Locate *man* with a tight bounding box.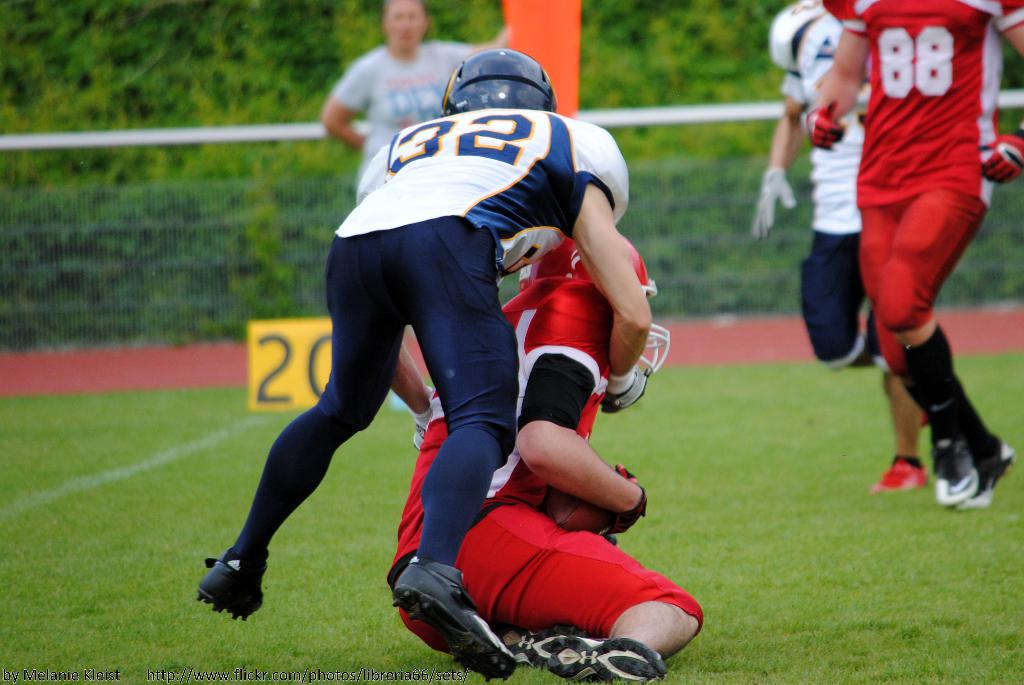
[315,0,481,445].
